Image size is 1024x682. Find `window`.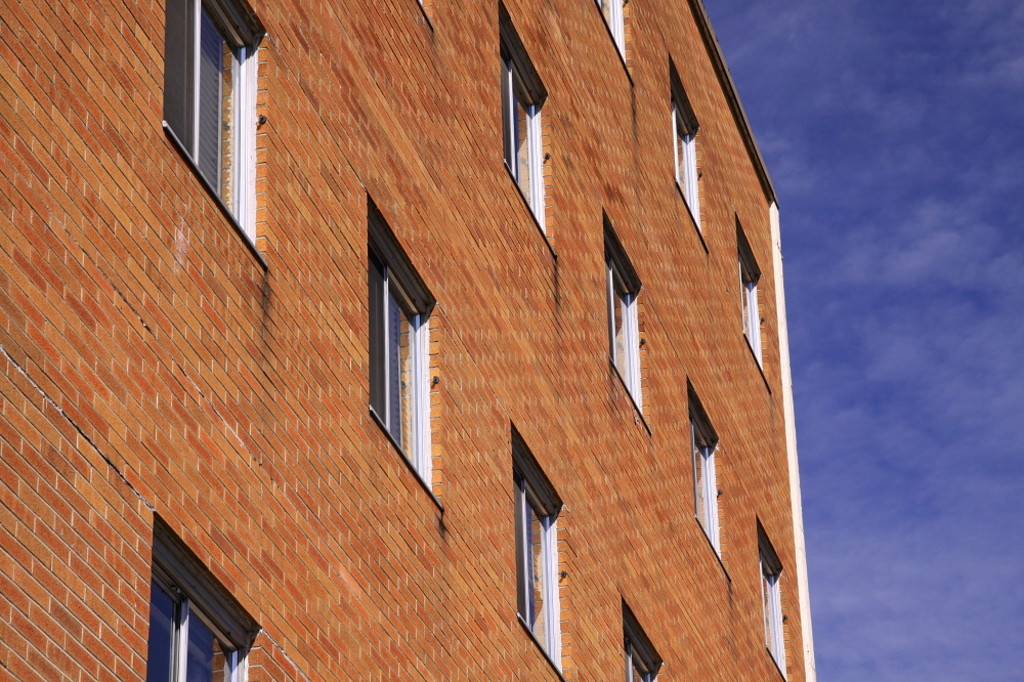
[514, 462, 559, 672].
